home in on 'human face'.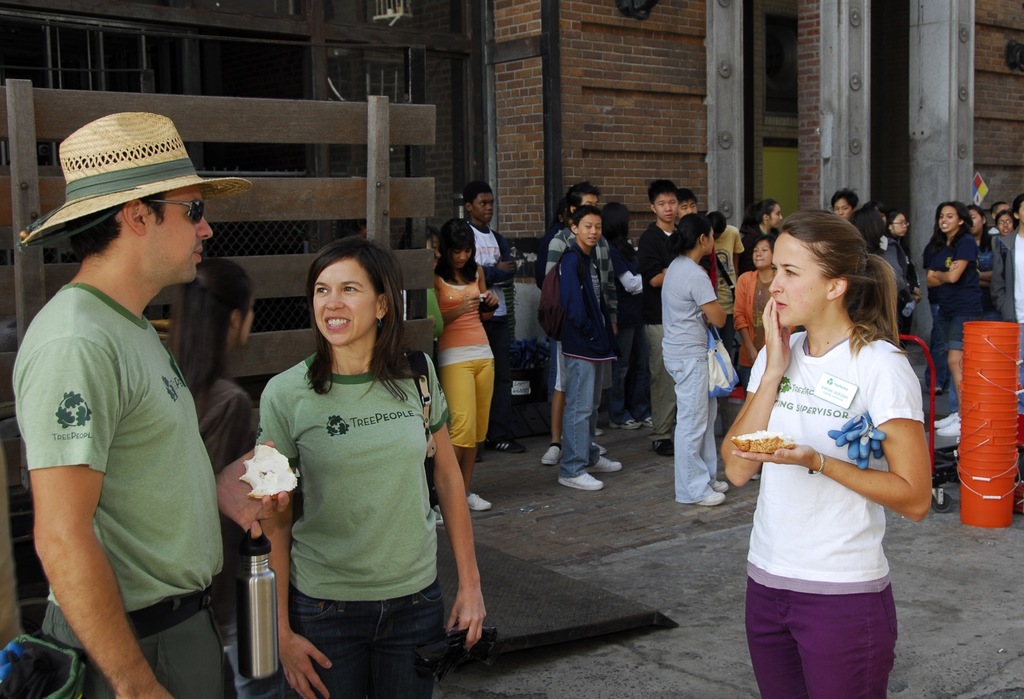
Homed in at <region>940, 204, 961, 229</region>.
